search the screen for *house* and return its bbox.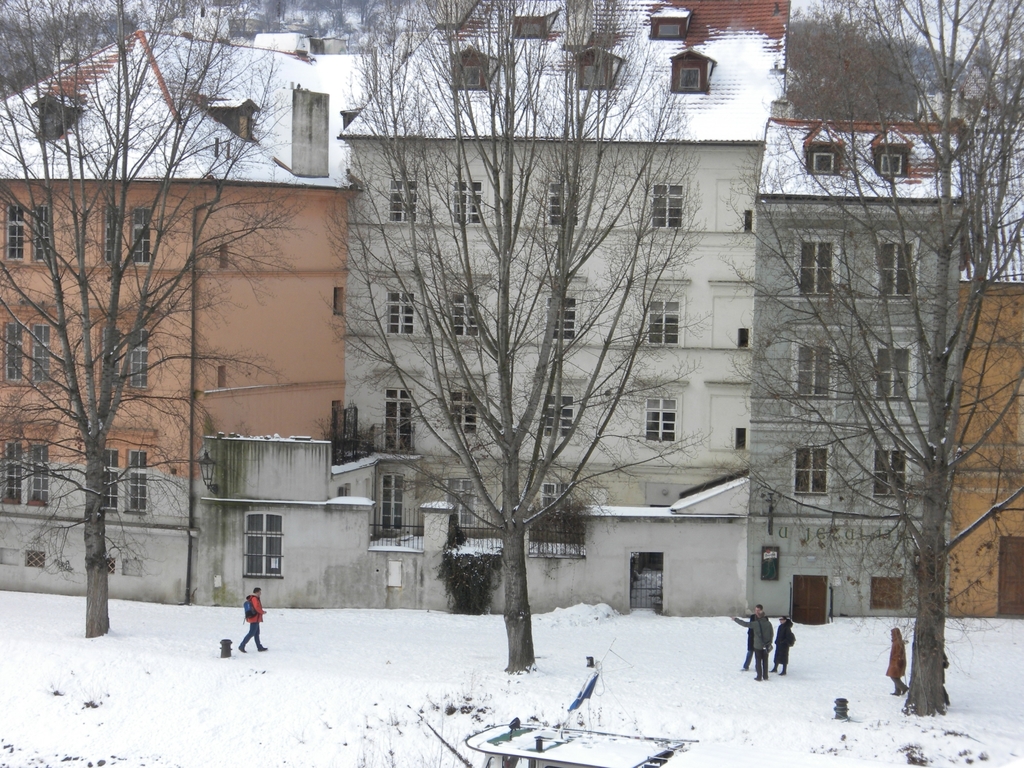
Found: 762/126/947/621.
